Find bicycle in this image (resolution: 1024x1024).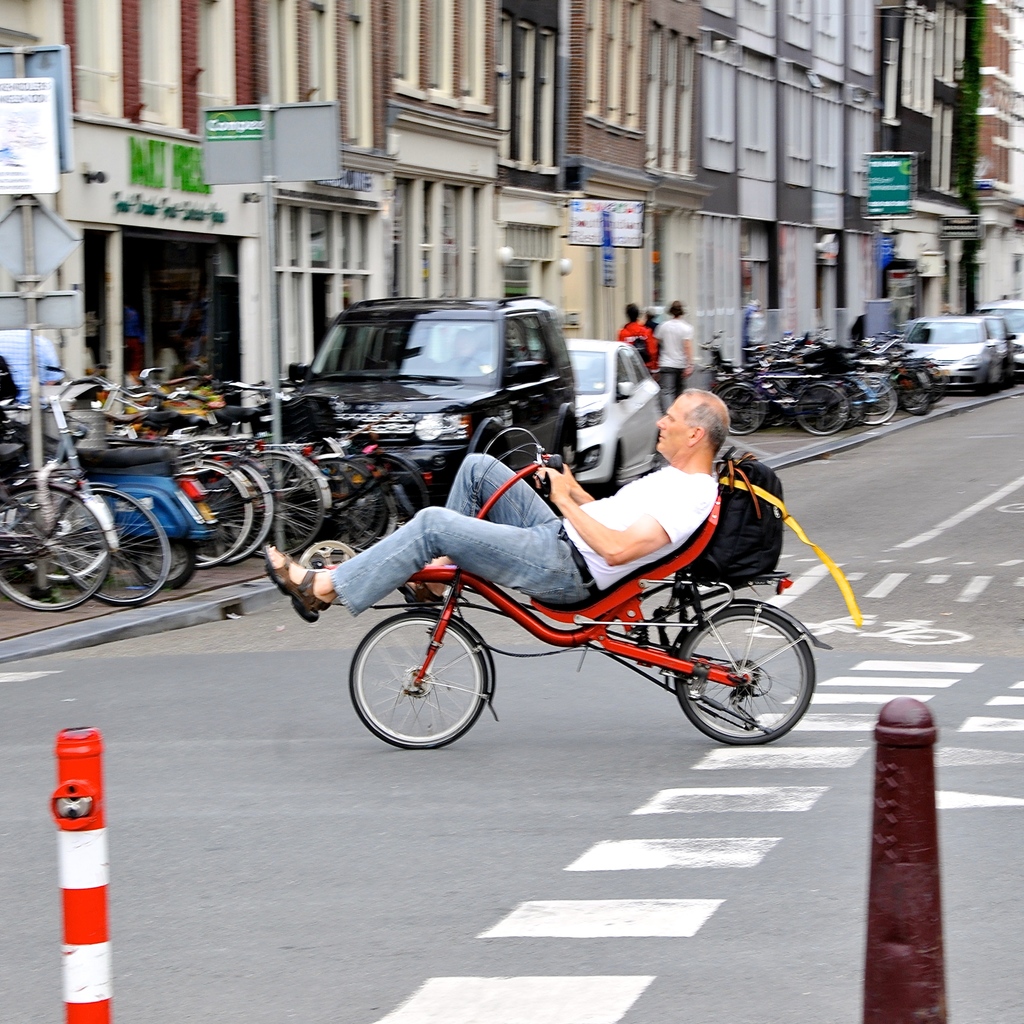
(left=0, top=475, right=106, bottom=617).
